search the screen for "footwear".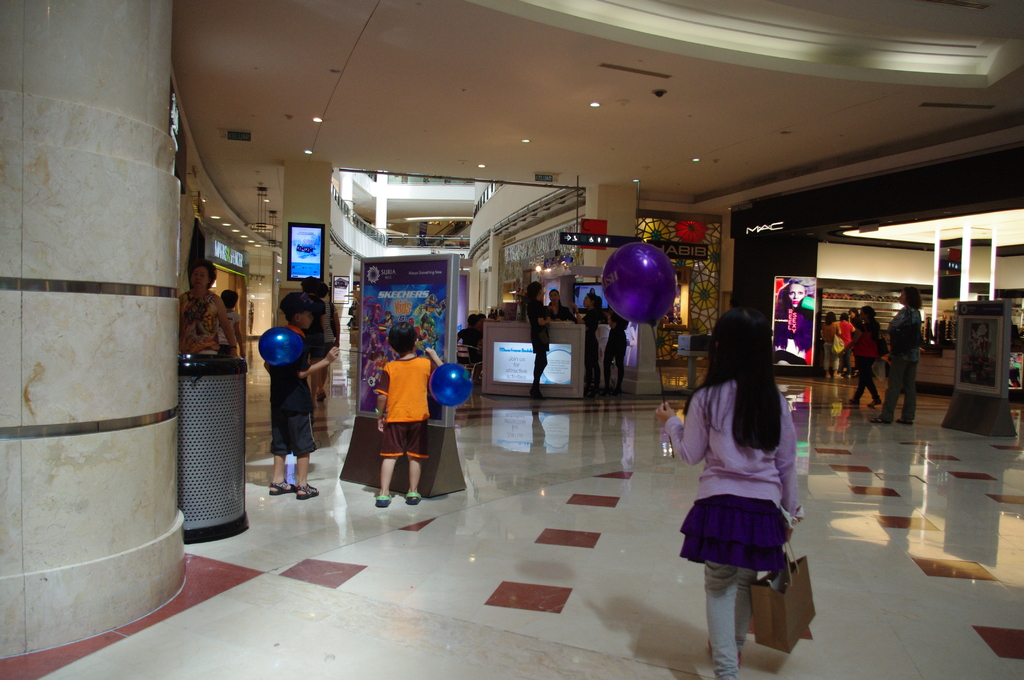
Found at (x1=867, y1=415, x2=889, y2=425).
